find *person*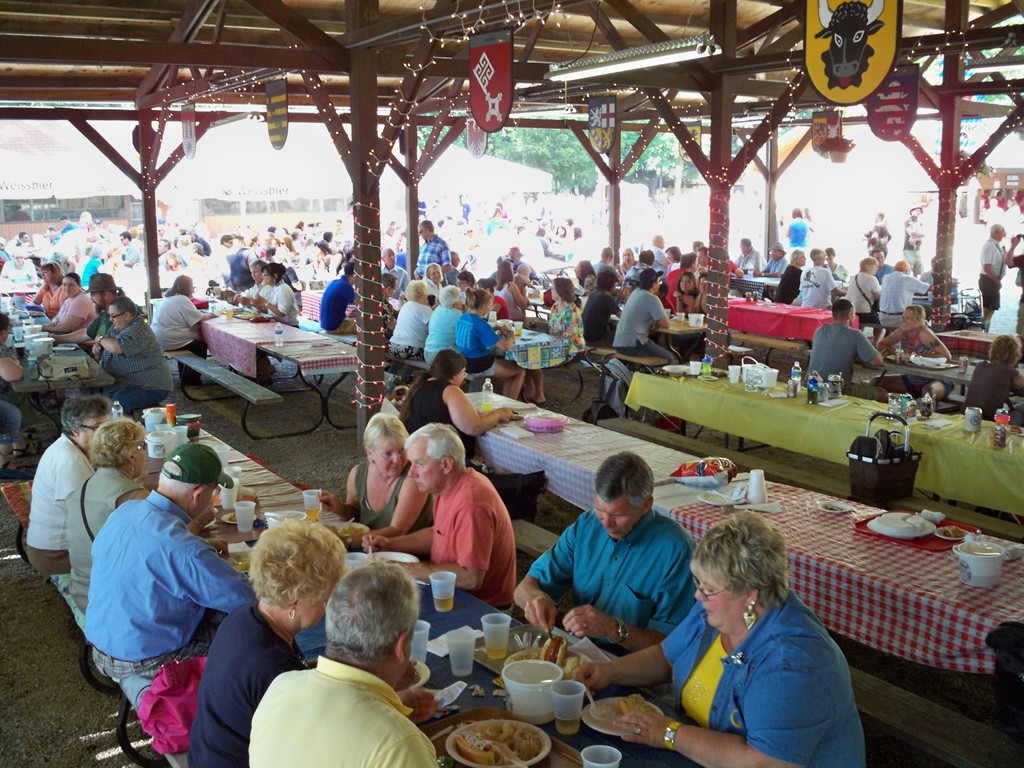
<box>966,336,1023,423</box>
